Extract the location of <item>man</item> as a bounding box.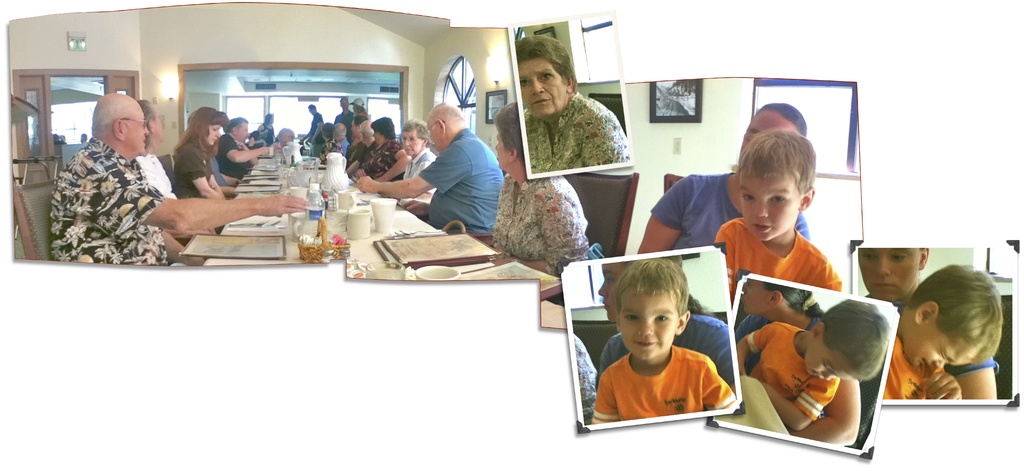
<box>343,120,373,175</box>.
